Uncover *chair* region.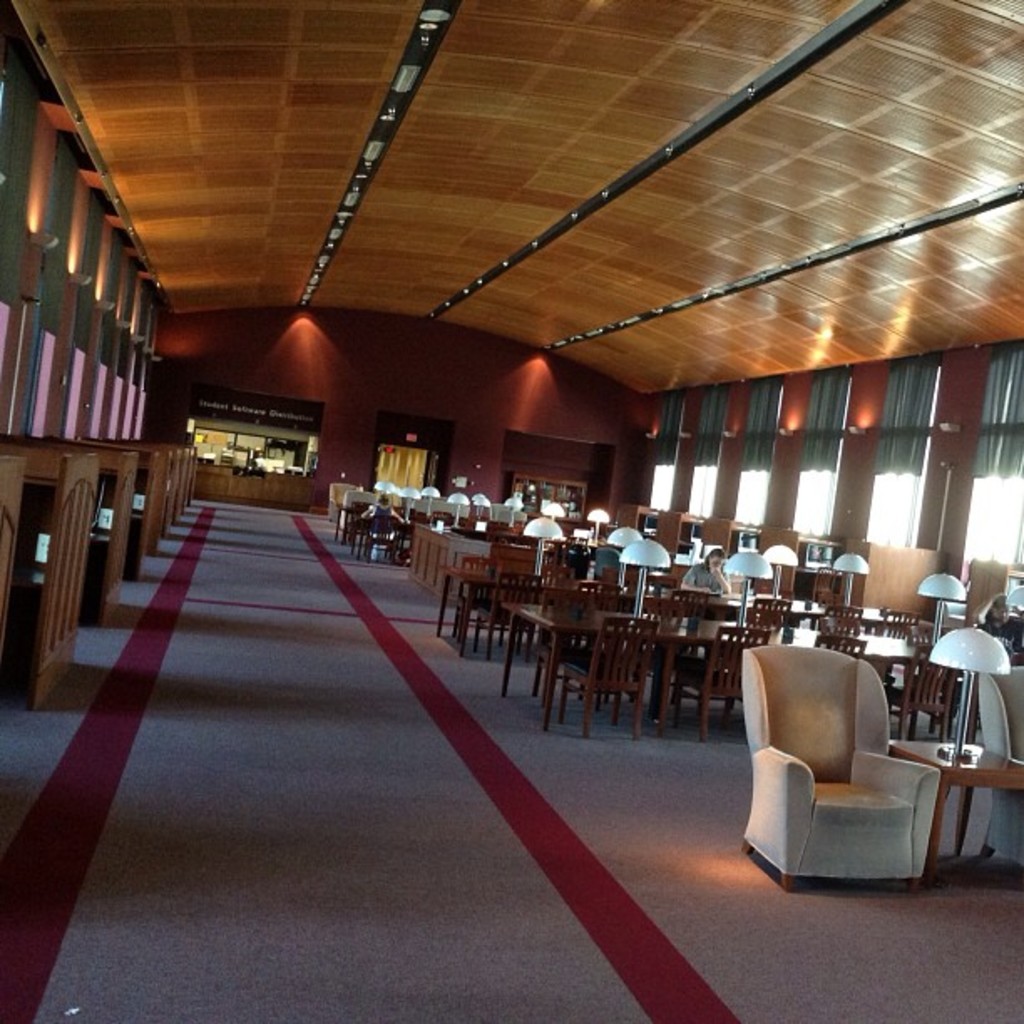
Uncovered: (left=745, top=596, right=793, bottom=624).
